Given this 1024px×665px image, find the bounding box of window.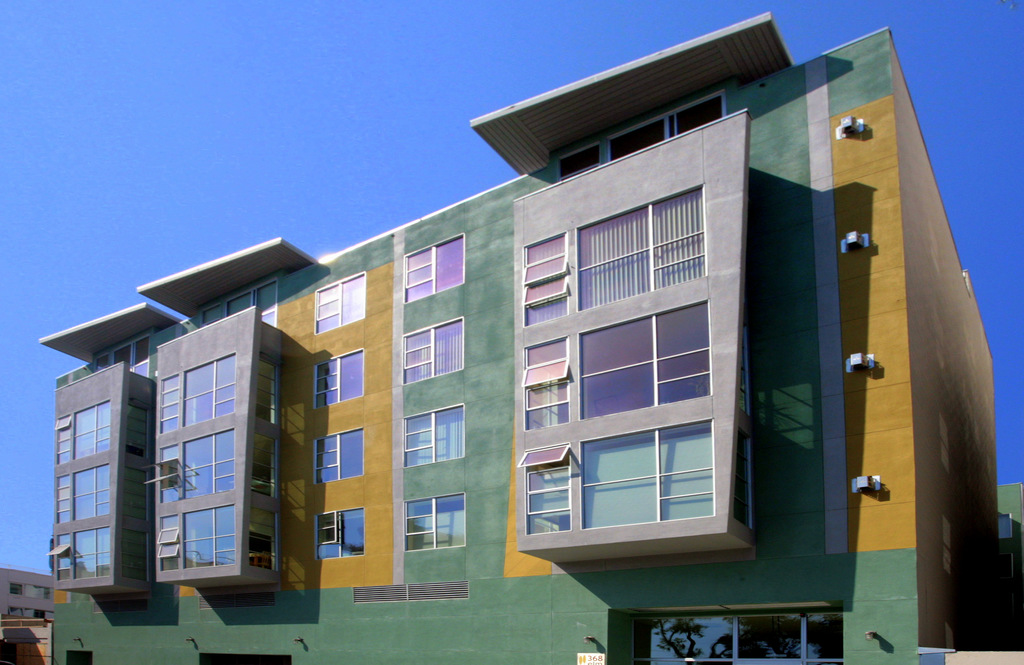
x1=609 y1=609 x2=845 y2=664.
